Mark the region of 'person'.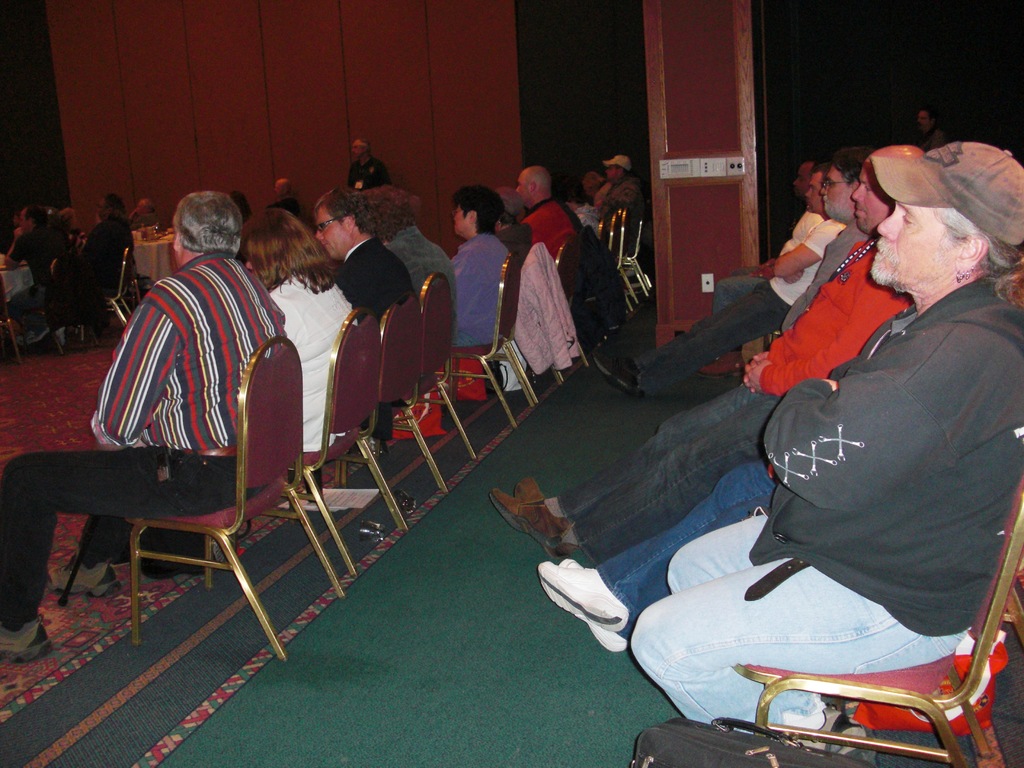
Region: bbox(75, 193, 134, 339).
